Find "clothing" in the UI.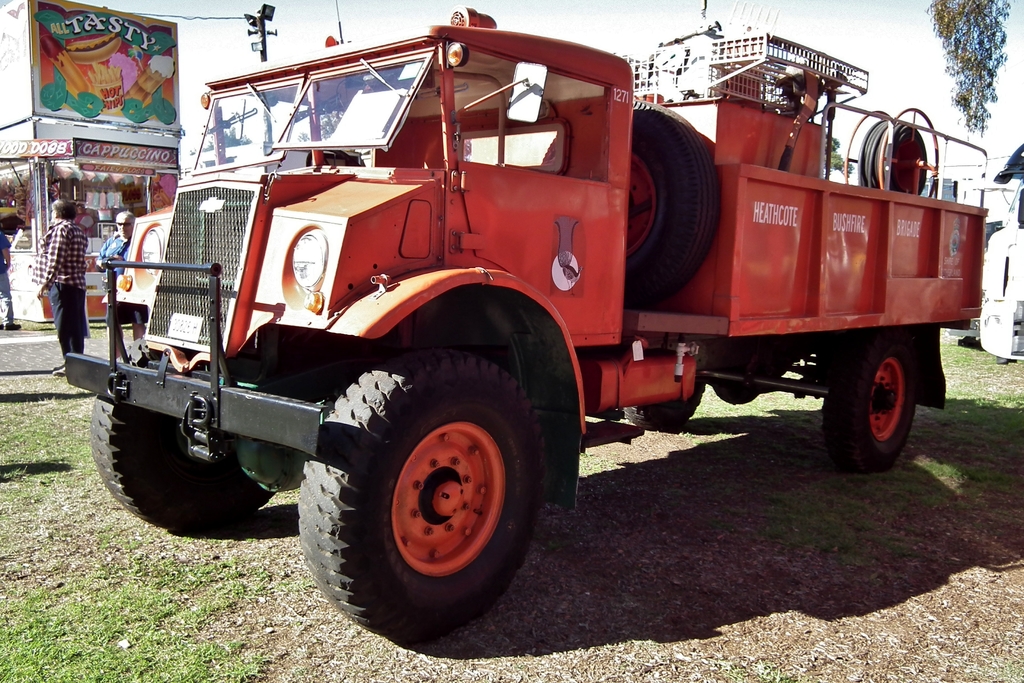
UI element at (101, 230, 143, 286).
